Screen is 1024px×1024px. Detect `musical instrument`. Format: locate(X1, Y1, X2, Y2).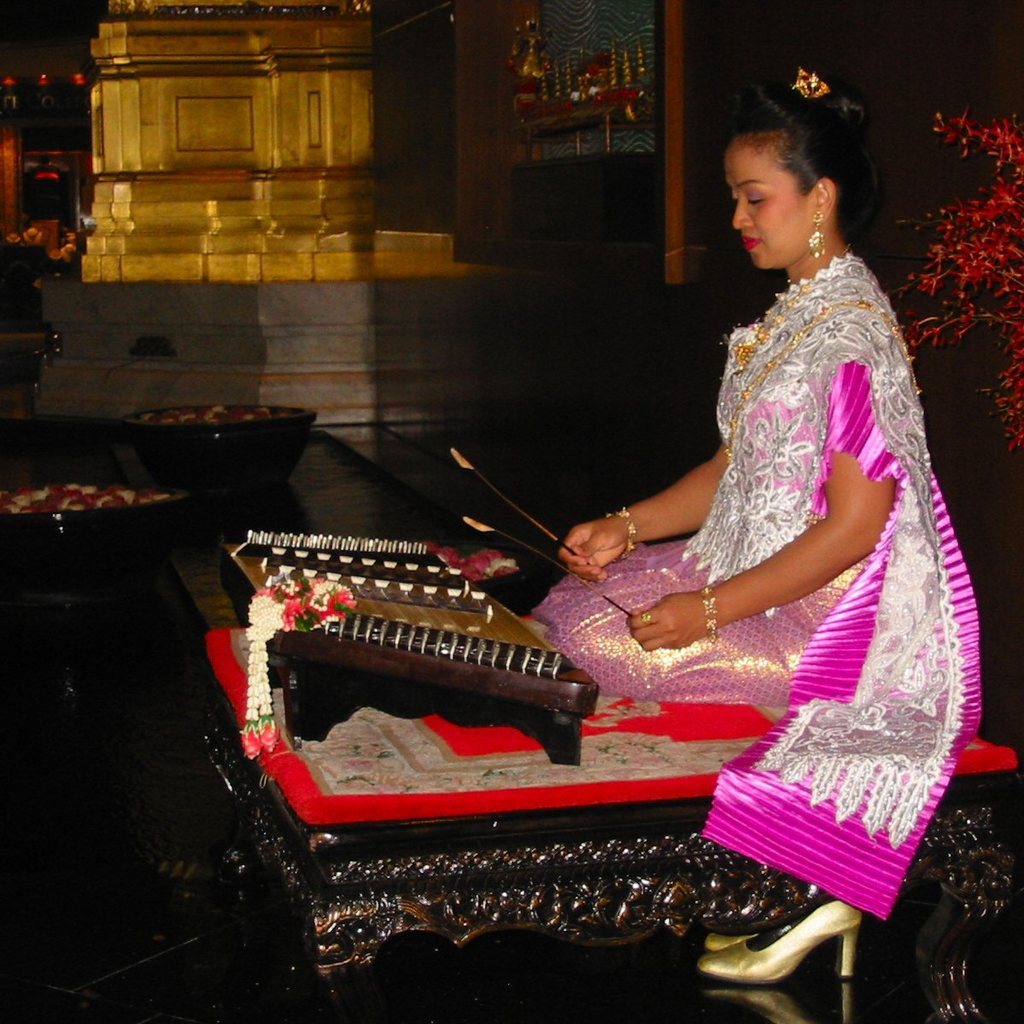
locate(213, 531, 595, 763).
